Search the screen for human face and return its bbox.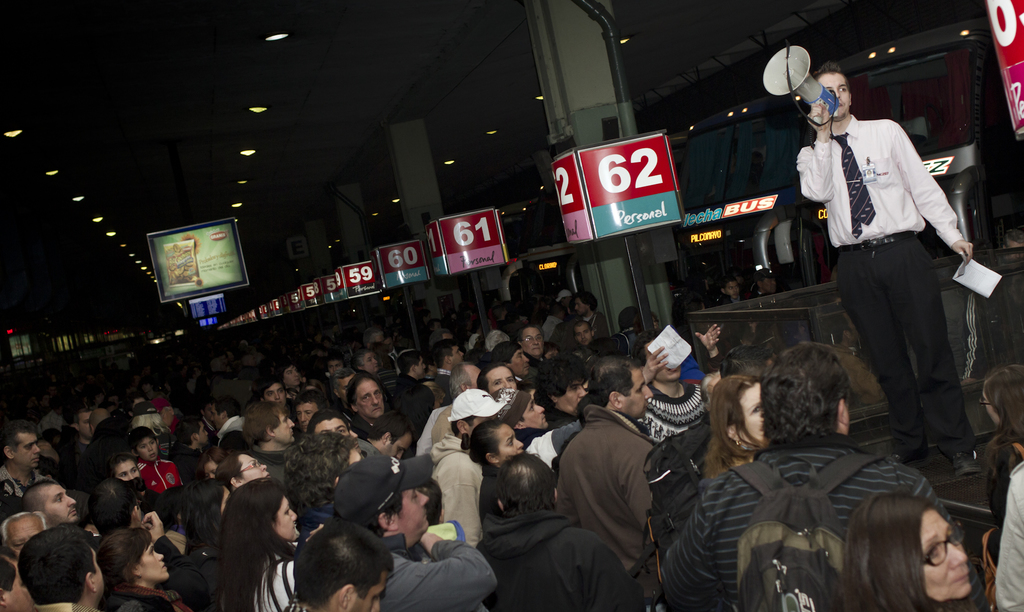
Found: bbox=[394, 488, 431, 534].
